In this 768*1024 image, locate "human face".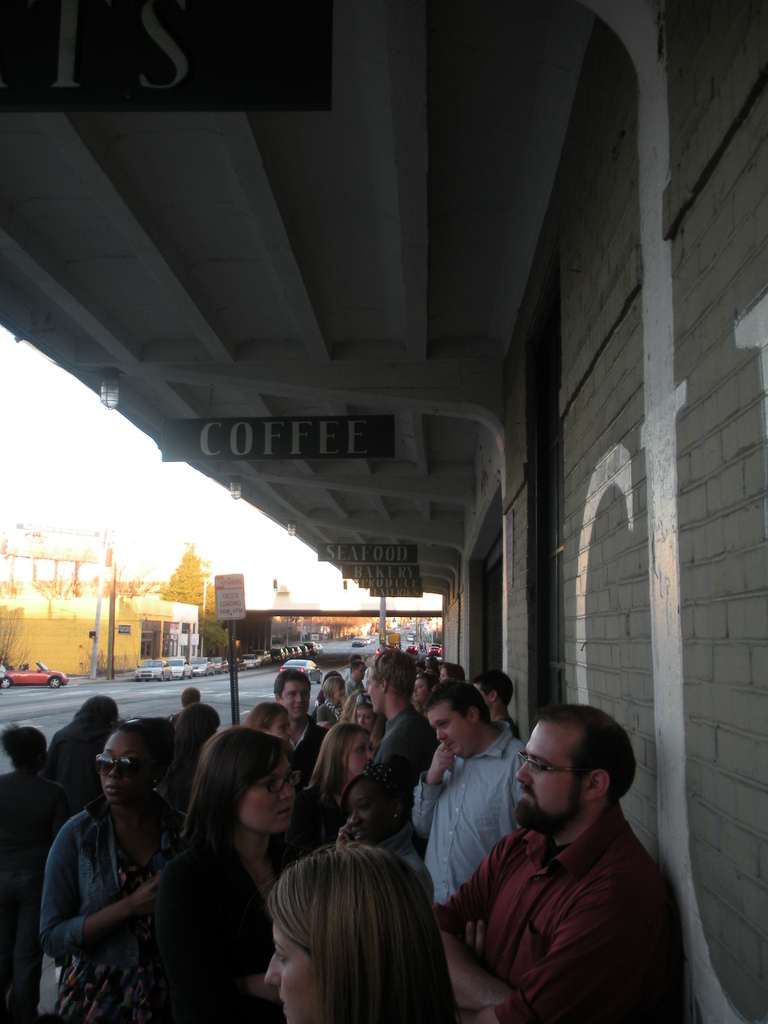
Bounding box: (357,662,364,680).
